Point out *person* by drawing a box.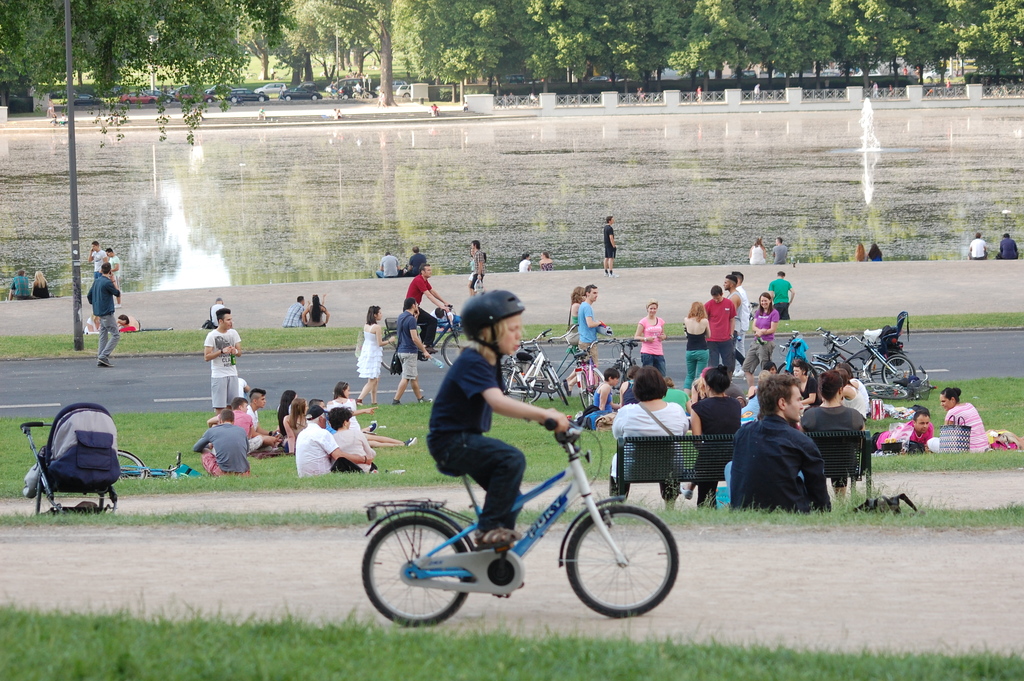
pyautogui.locateOnScreen(538, 250, 555, 268).
